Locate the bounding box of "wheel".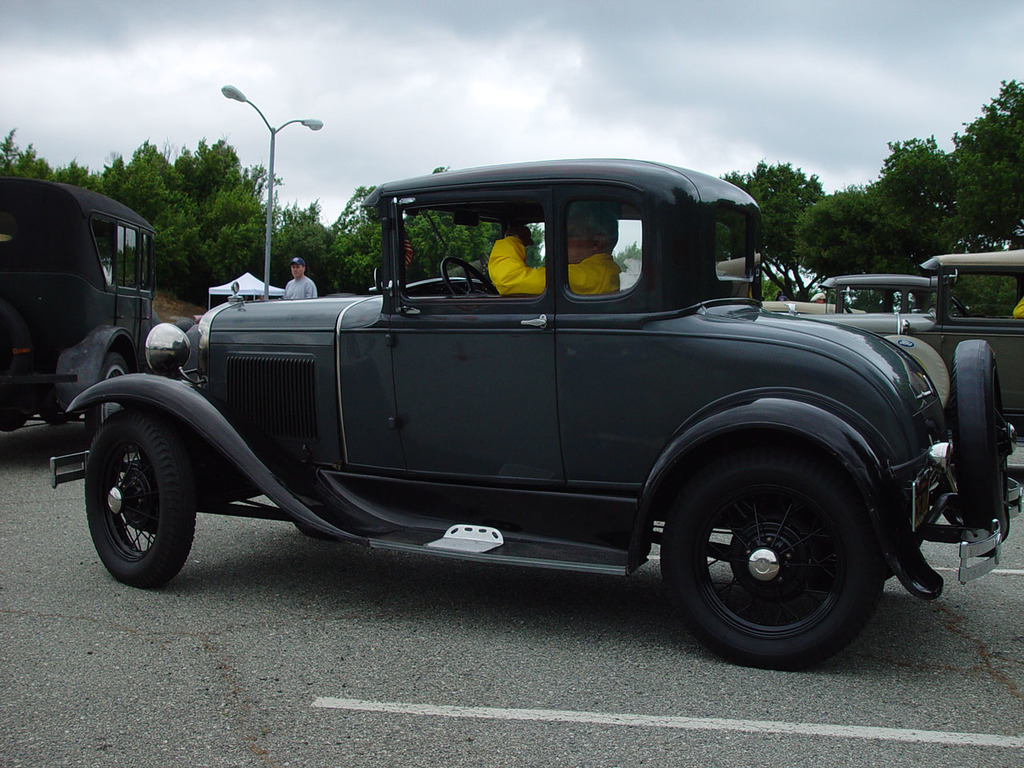
Bounding box: (left=42, top=408, right=74, bottom=425).
